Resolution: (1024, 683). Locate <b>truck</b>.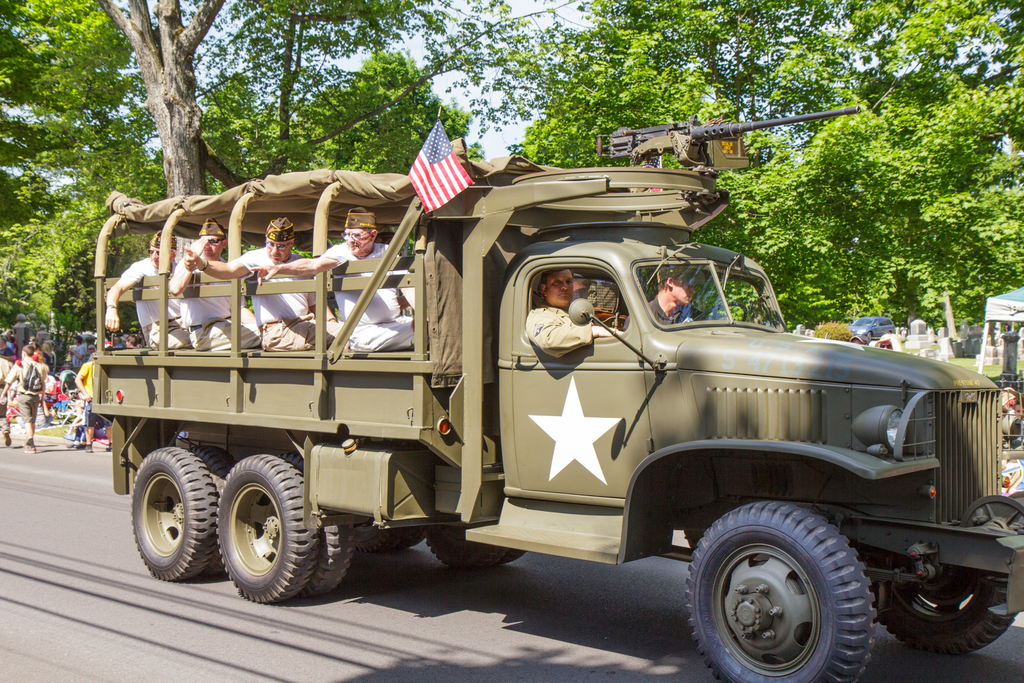
(97,129,1007,659).
